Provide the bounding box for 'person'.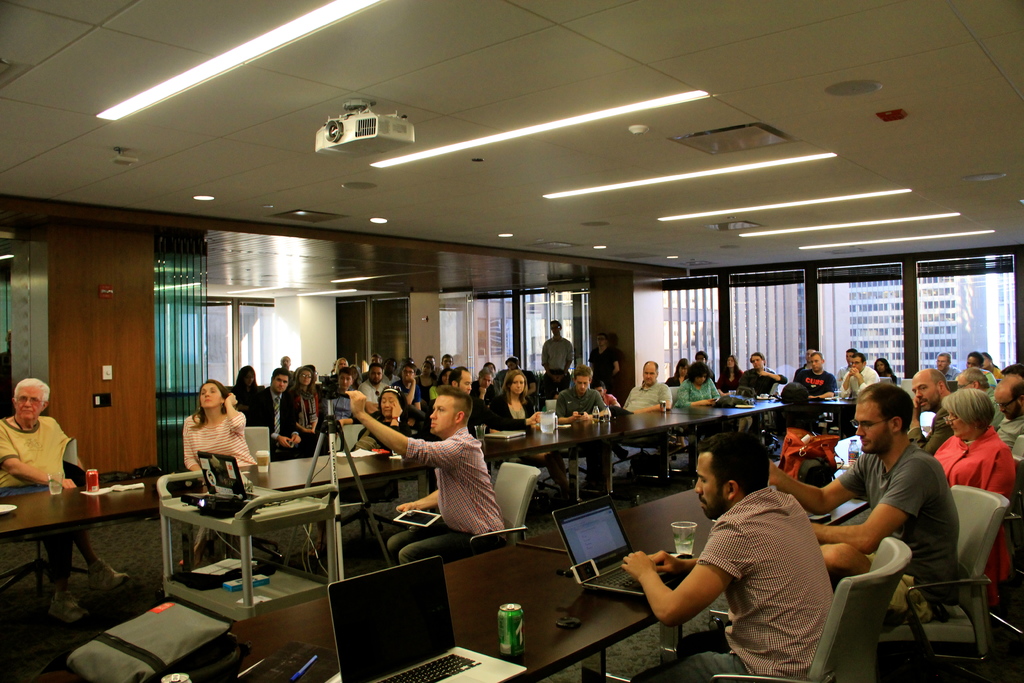
[x1=0, y1=376, x2=127, y2=625].
